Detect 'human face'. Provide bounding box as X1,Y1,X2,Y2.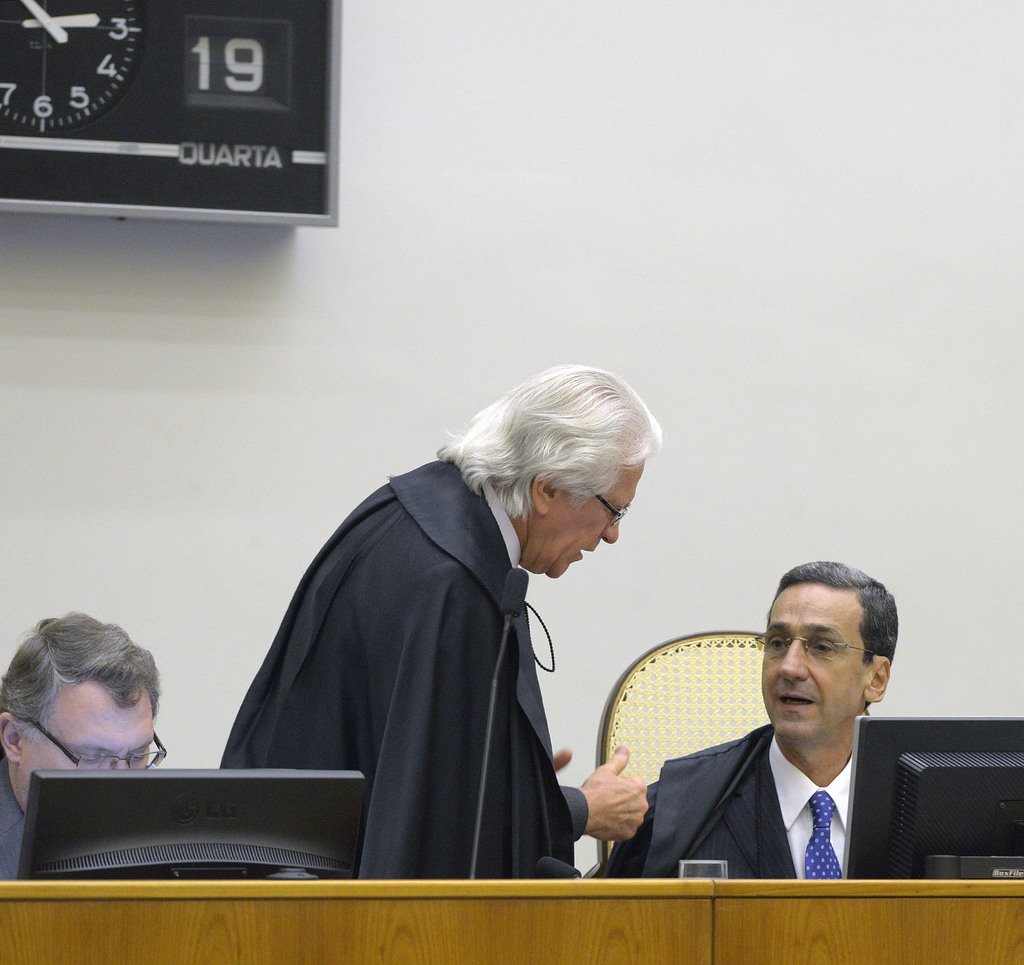
757,586,866,738.
